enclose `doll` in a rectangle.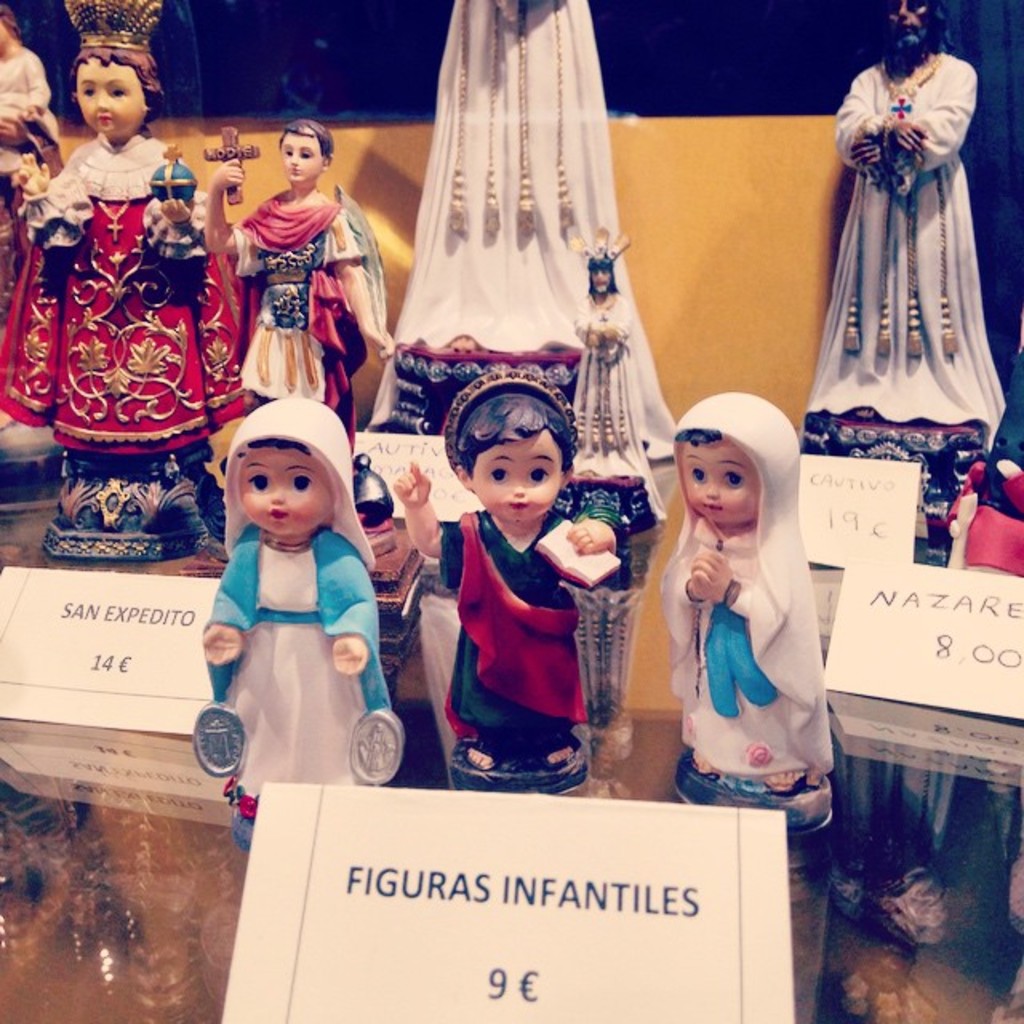
<bbox>656, 368, 843, 808</bbox>.
